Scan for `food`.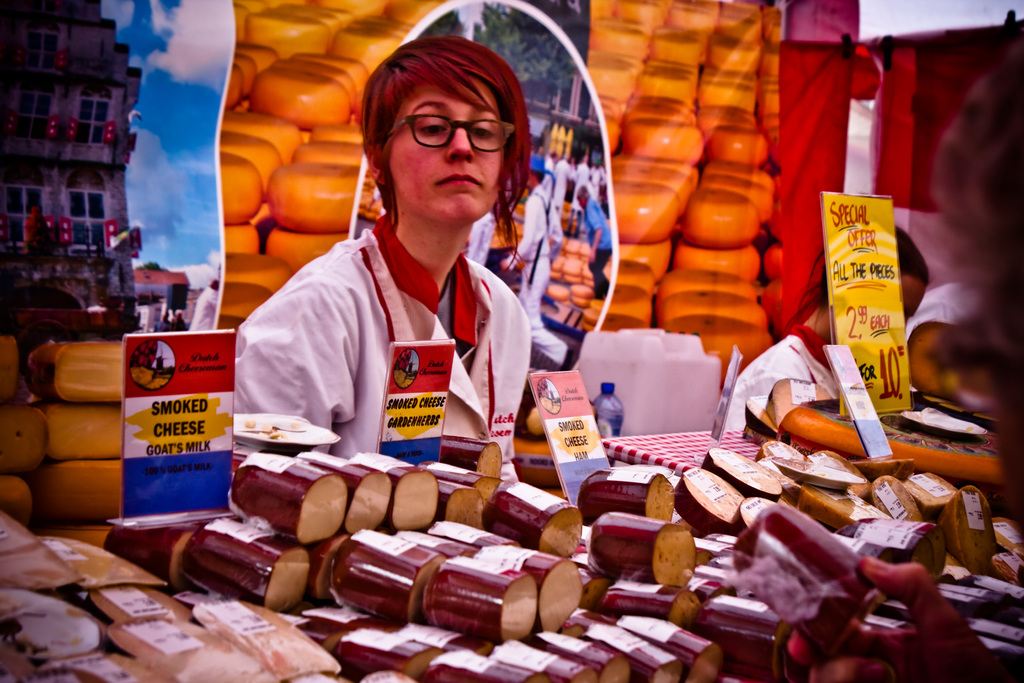
Scan result: <bbox>24, 337, 125, 412</bbox>.
